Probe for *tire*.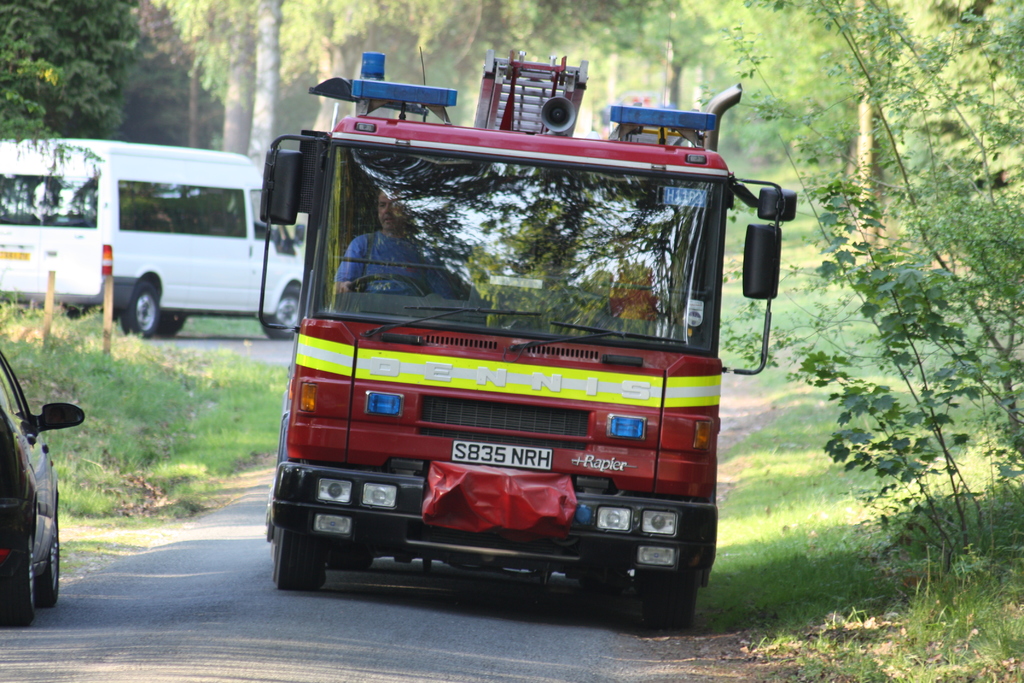
Probe result: (x1=157, y1=312, x2=185, y2=334).
